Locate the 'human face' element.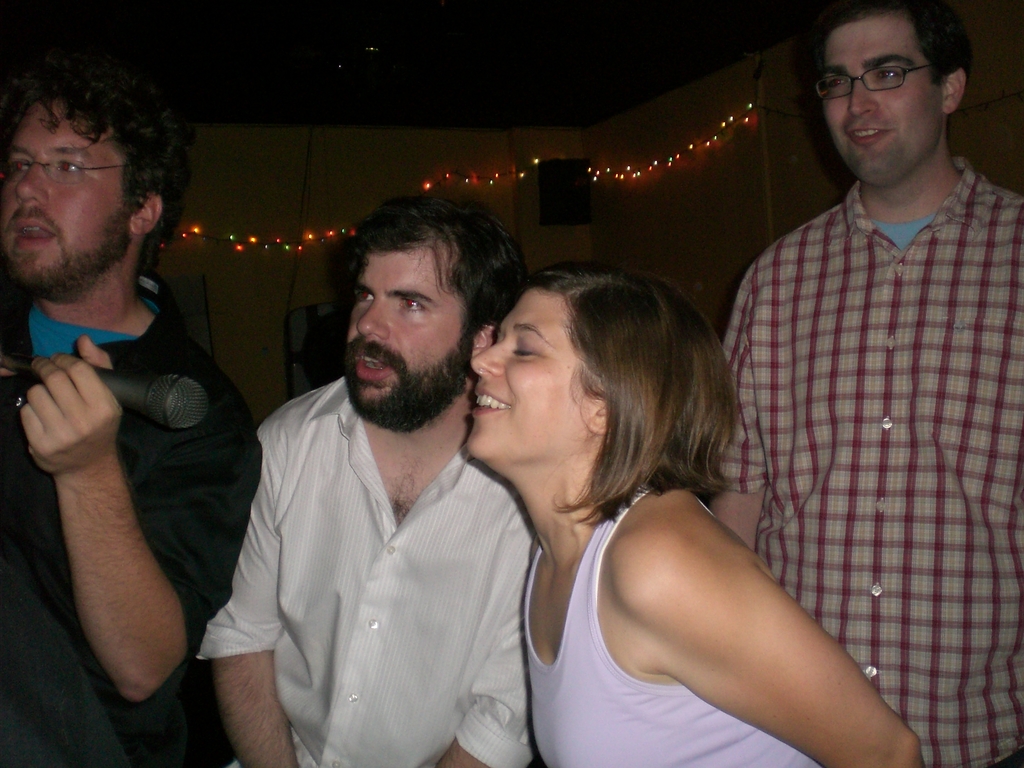
Element bbox: [x1=325, y1=207, x2=494, y2=422].
